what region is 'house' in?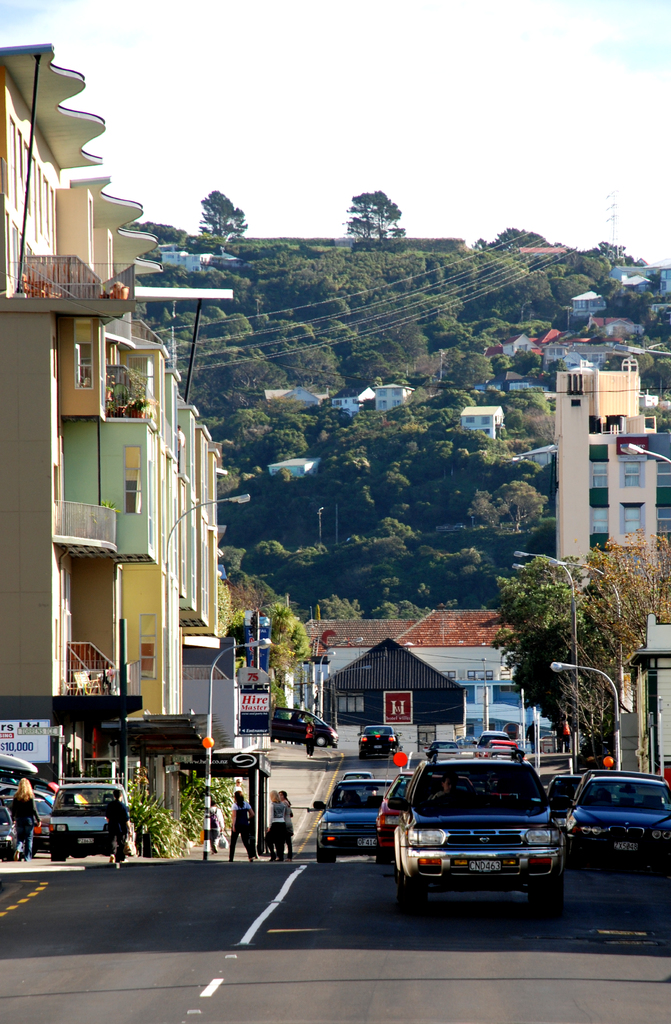
Rect(0, 41, 230, 849).
